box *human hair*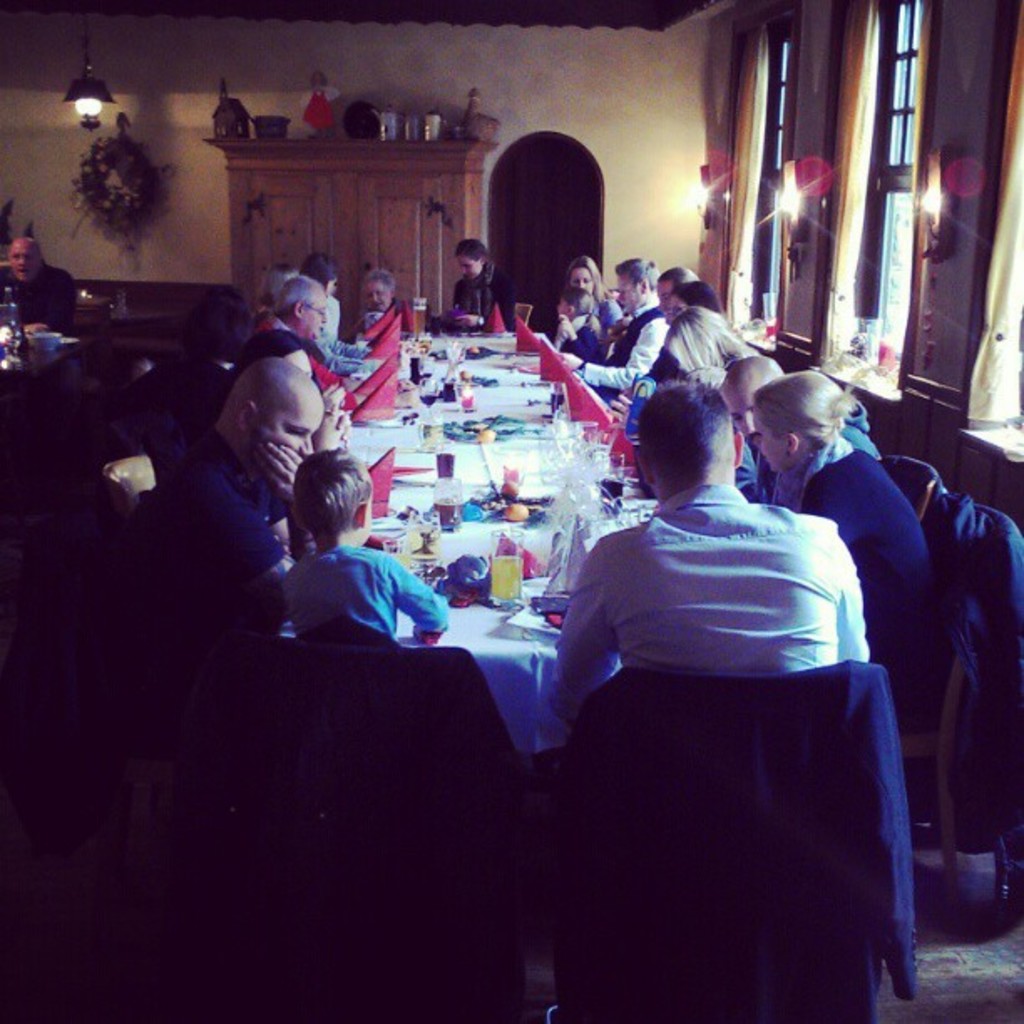
[x1=229, y1=330, x2=301, y2=373]
